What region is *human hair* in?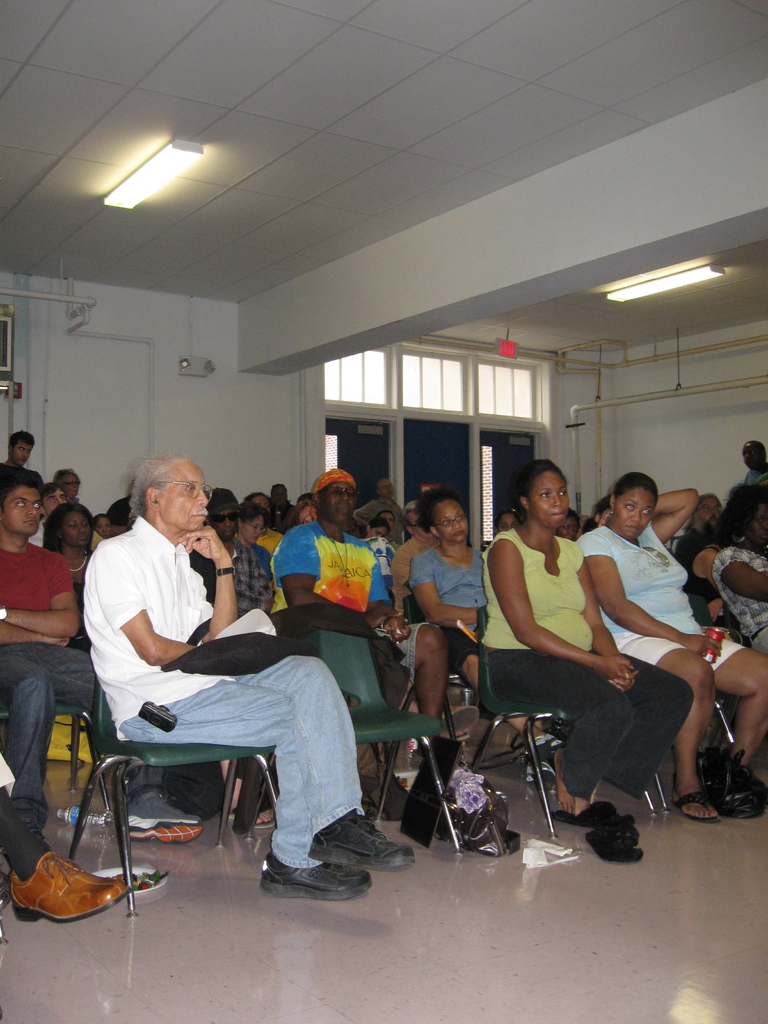
238 499 270 529.
